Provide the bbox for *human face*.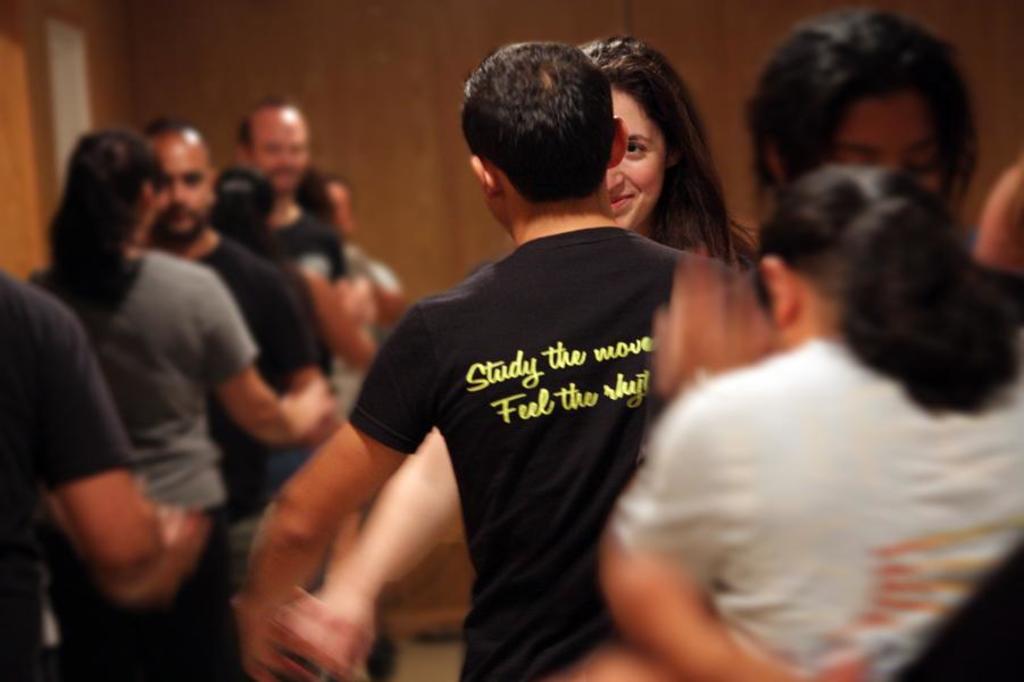
{"left": 332, "top": 182, "right": 353, "bottom": 236}.
